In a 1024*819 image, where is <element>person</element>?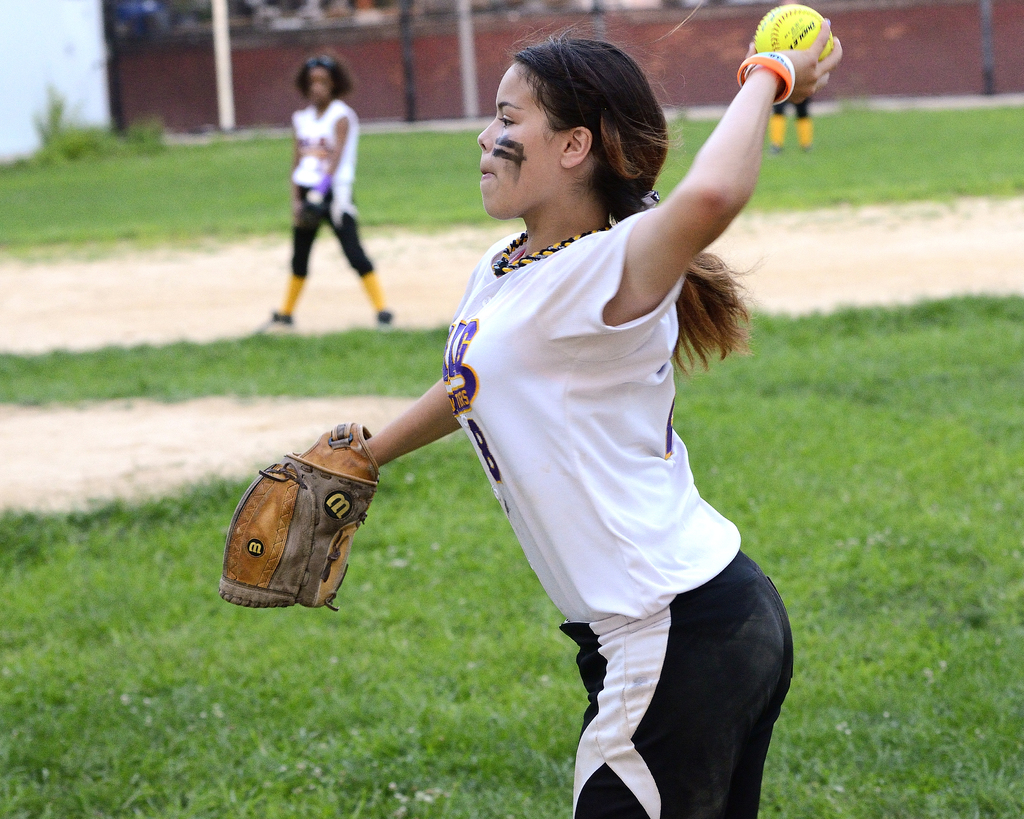
box(216, 4, 843, 818).
